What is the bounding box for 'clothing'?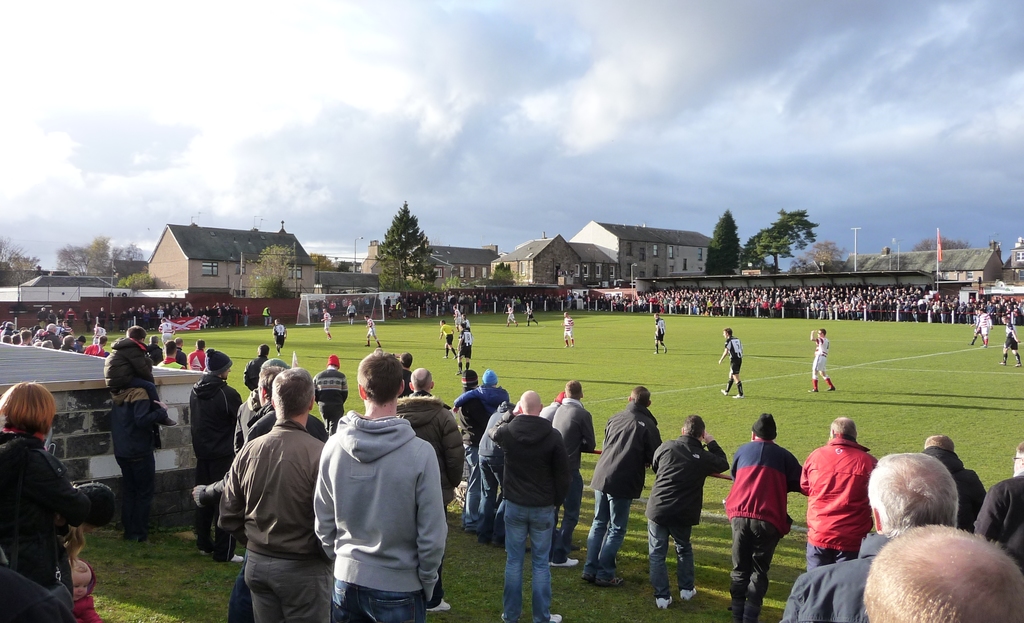
Rect(404, 369, 412, 391).
